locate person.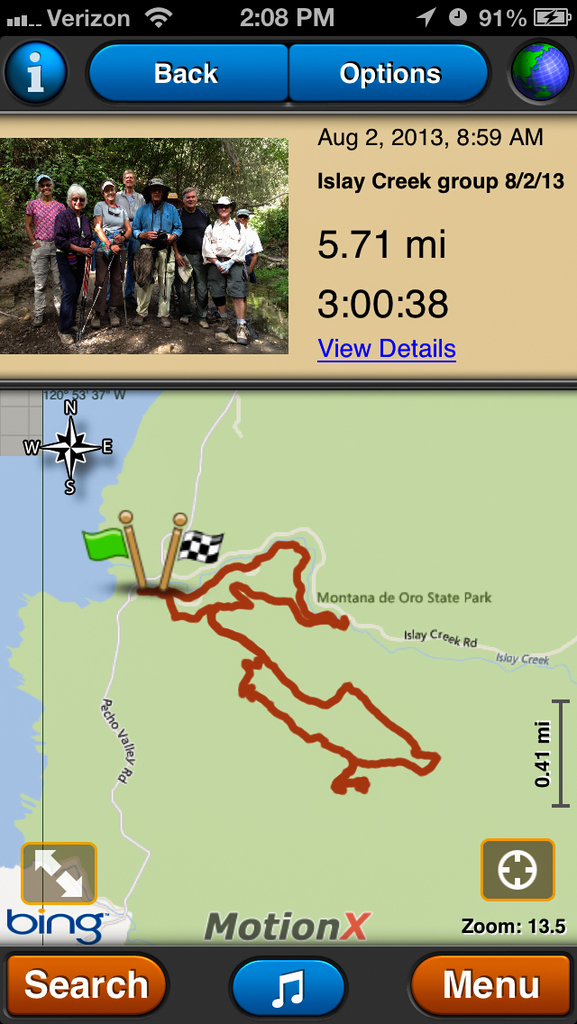
Bounding box: region(236, 208, 261, 327).
